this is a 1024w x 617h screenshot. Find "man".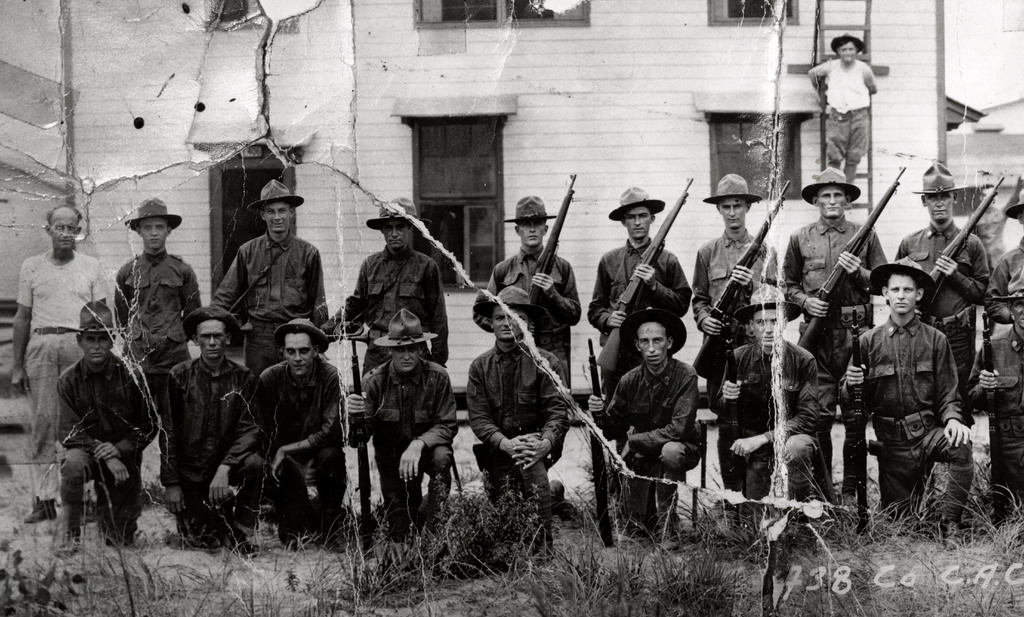
Bounding box: 859:268:979:527.
